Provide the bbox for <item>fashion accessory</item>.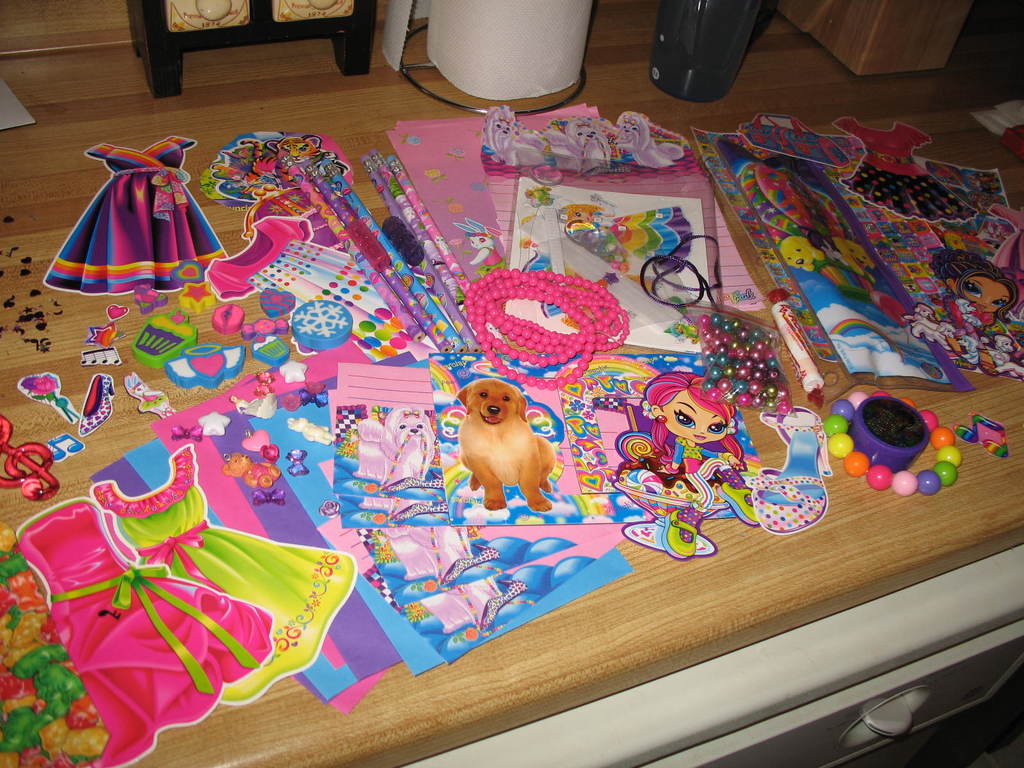
(x1=642, y1=399, x2=656, y2=420).
